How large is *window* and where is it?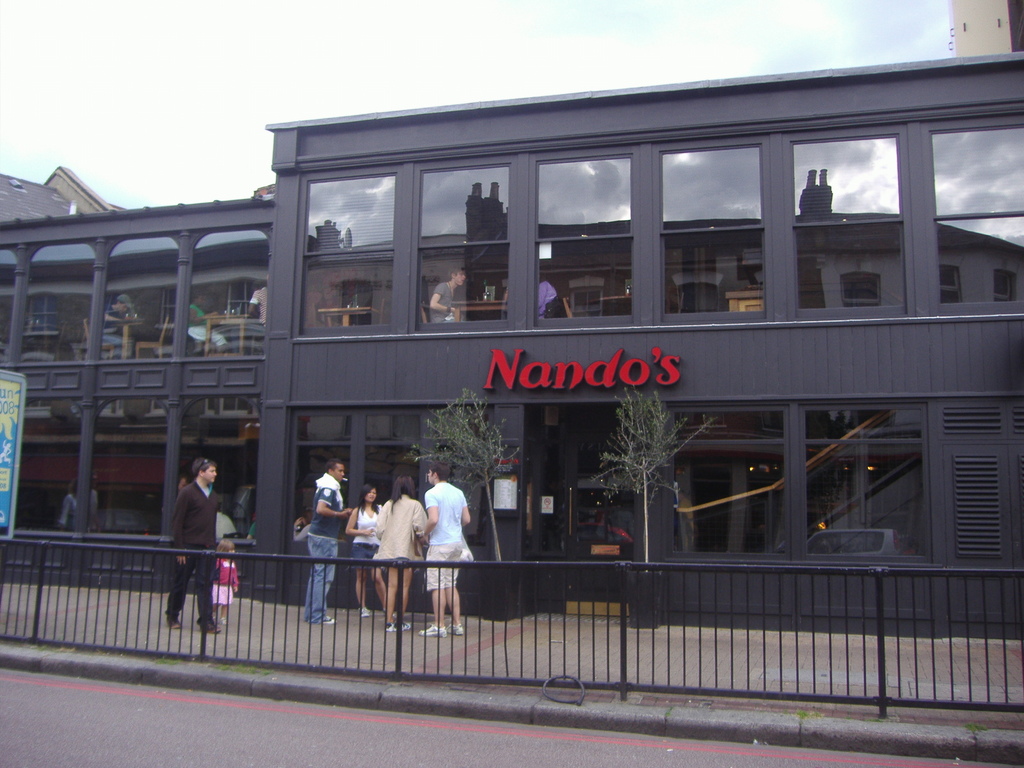
Bounding box: bbox=[675, 407, 794, 567].
